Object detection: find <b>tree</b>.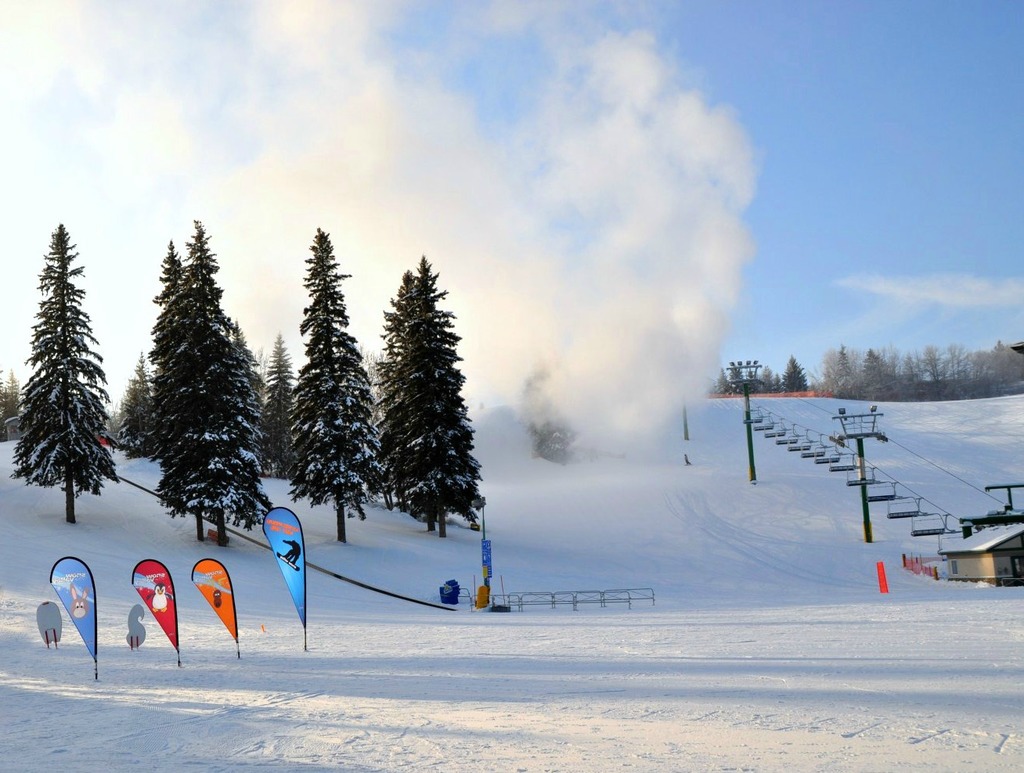
120:355:171:462.
